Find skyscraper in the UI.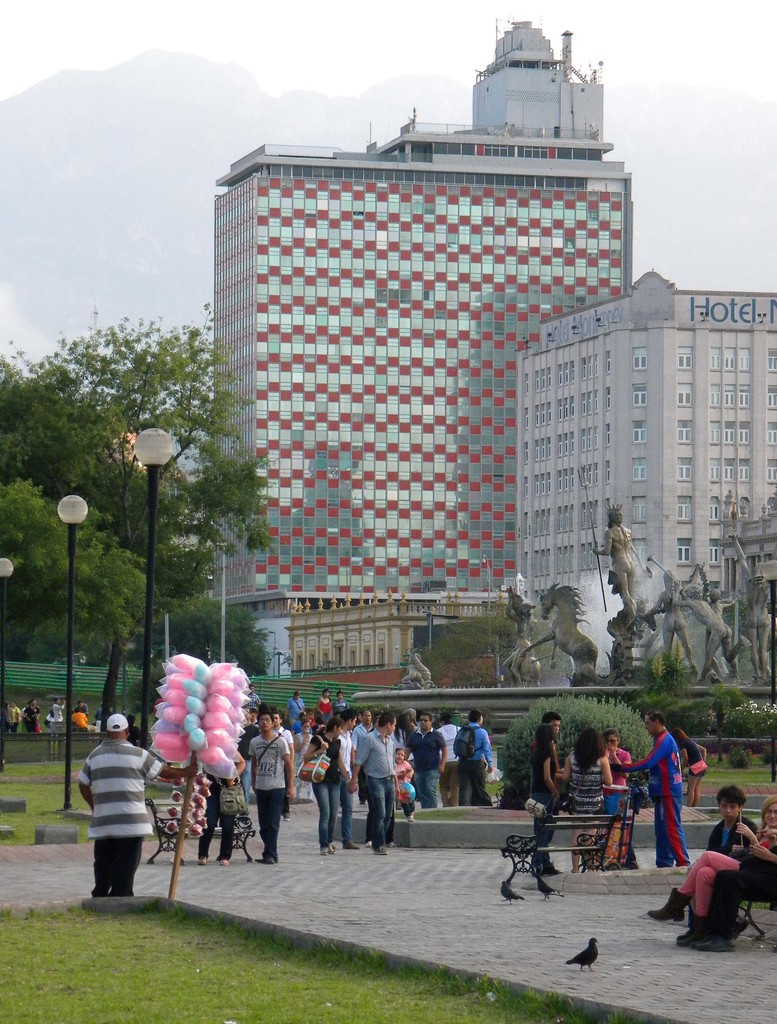
UI element at bbox(195, 15, 640, 676).
